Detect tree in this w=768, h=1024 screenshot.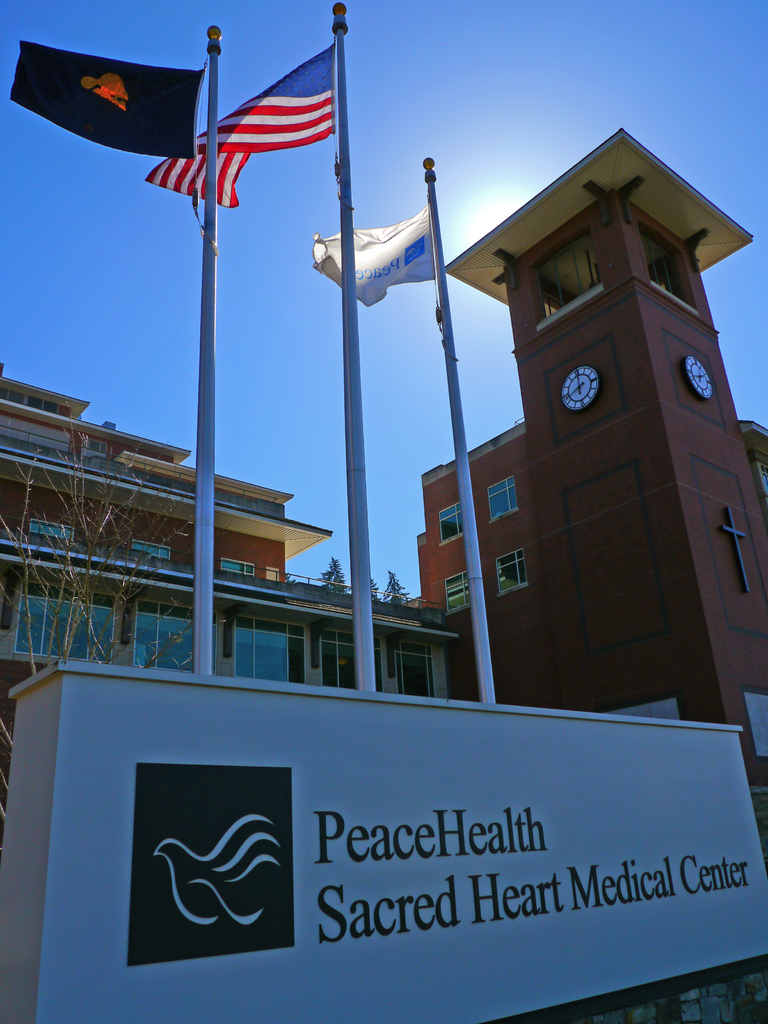
Detection: (left=317, top=559, right=353, bottom=593).
